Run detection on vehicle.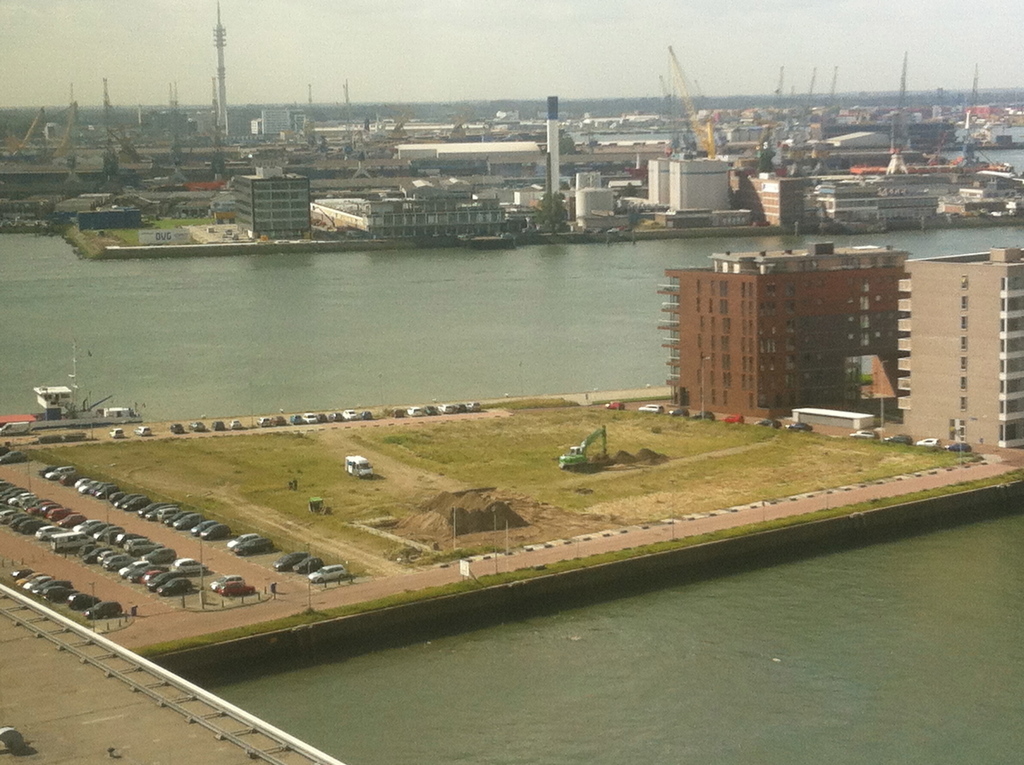
Result: 232 412 242 430.
